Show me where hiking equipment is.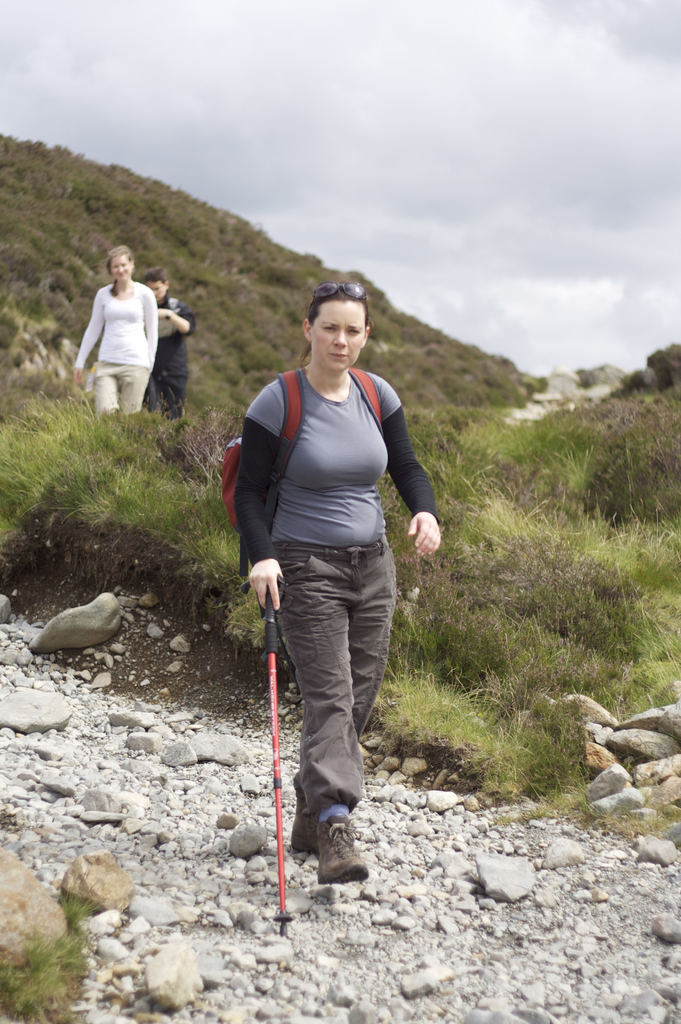
hiking equipment is at l=221, t=368, r=393, b=595.
